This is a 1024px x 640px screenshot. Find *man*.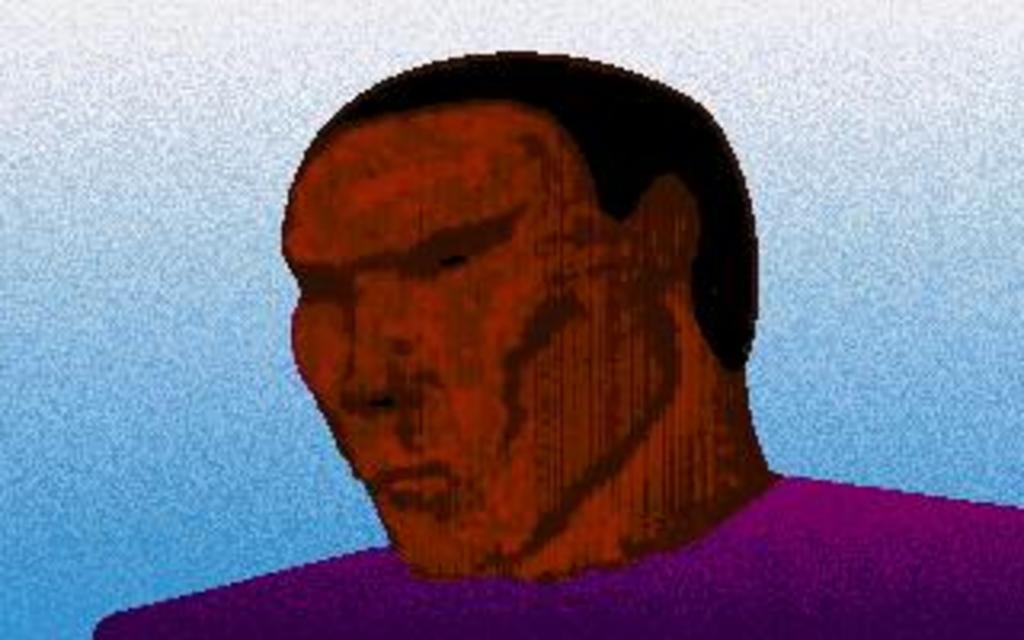
Bounding box: <region>93, 51, 1021, 637</region>.
